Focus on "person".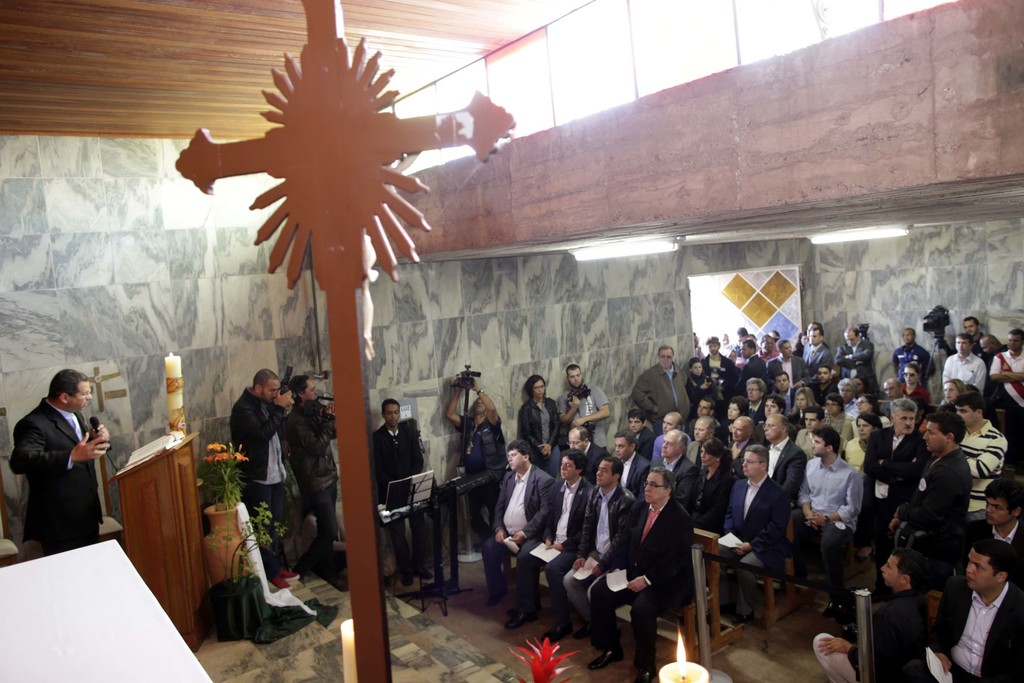
Focused at detection(688, 440, 732, 534).
